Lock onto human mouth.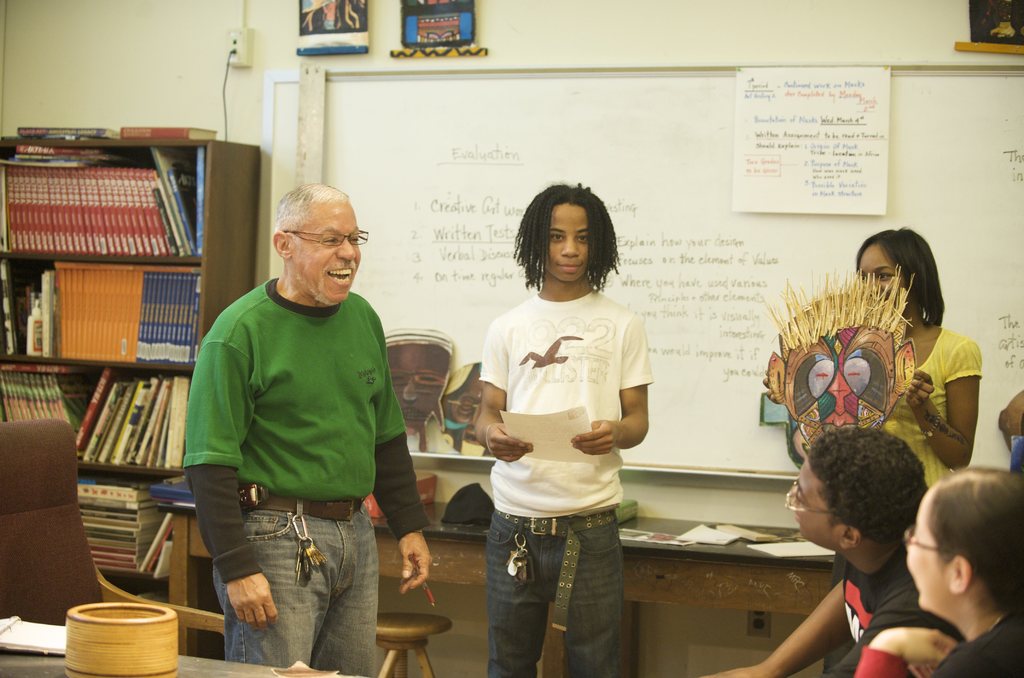
Locked: (323, 261, 356, 287).
